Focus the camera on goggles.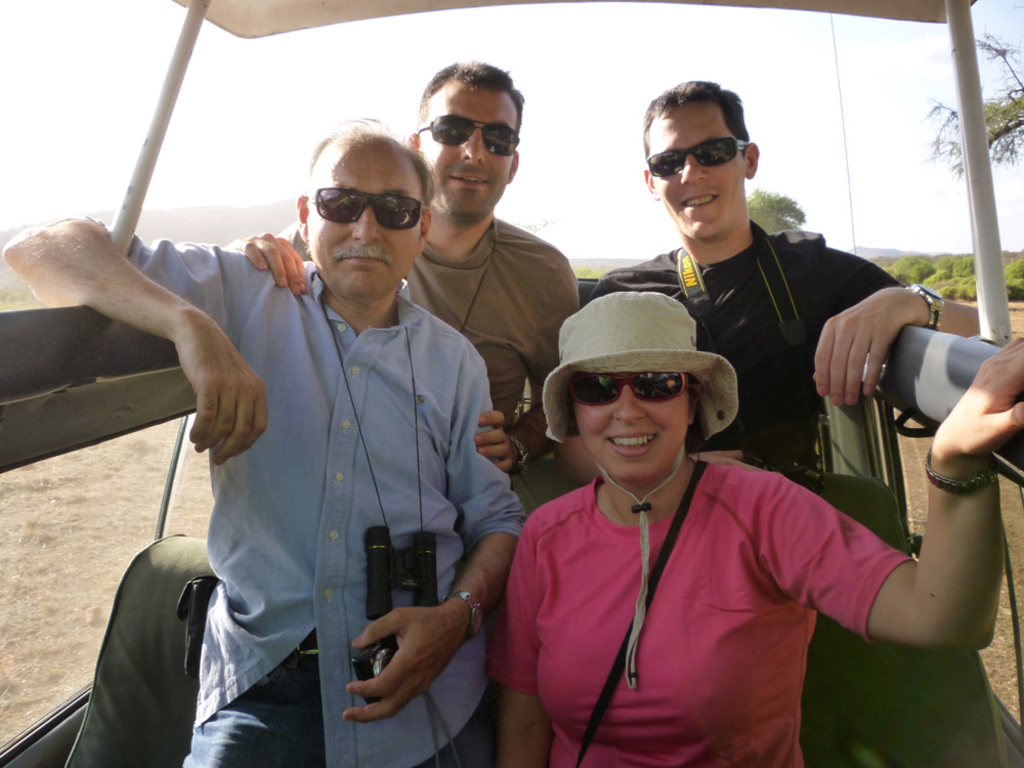
Focus region: <region>419, 109, 522, 152</region>.
